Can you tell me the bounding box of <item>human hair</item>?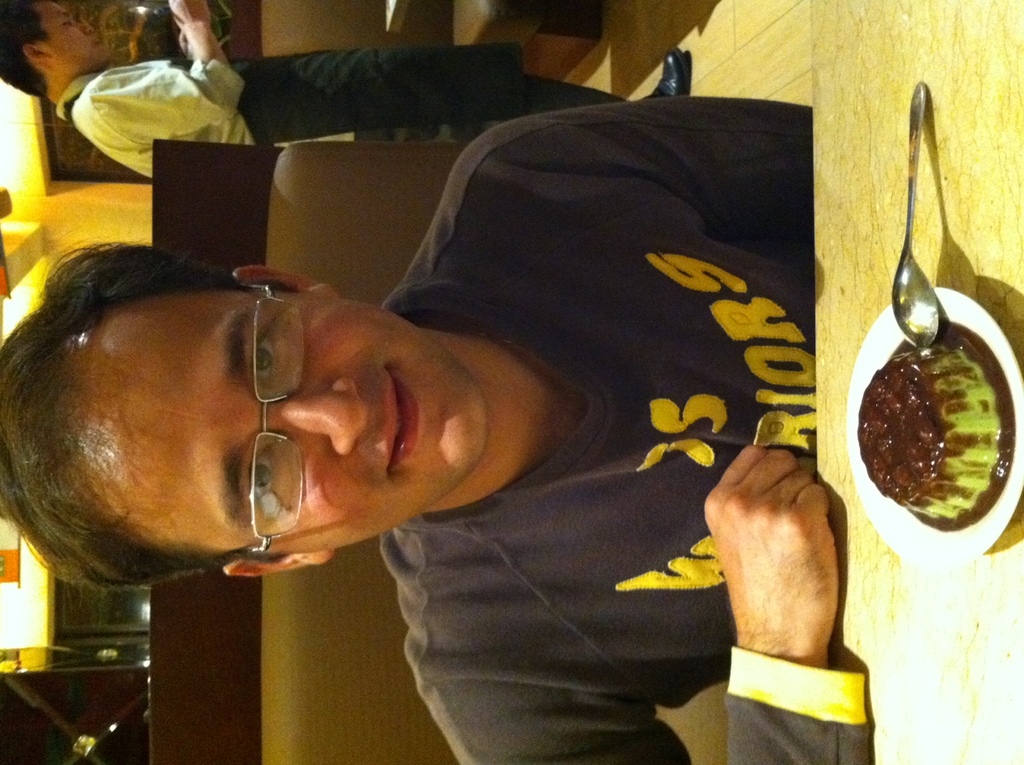
locate(0, 0, 44, 93).
